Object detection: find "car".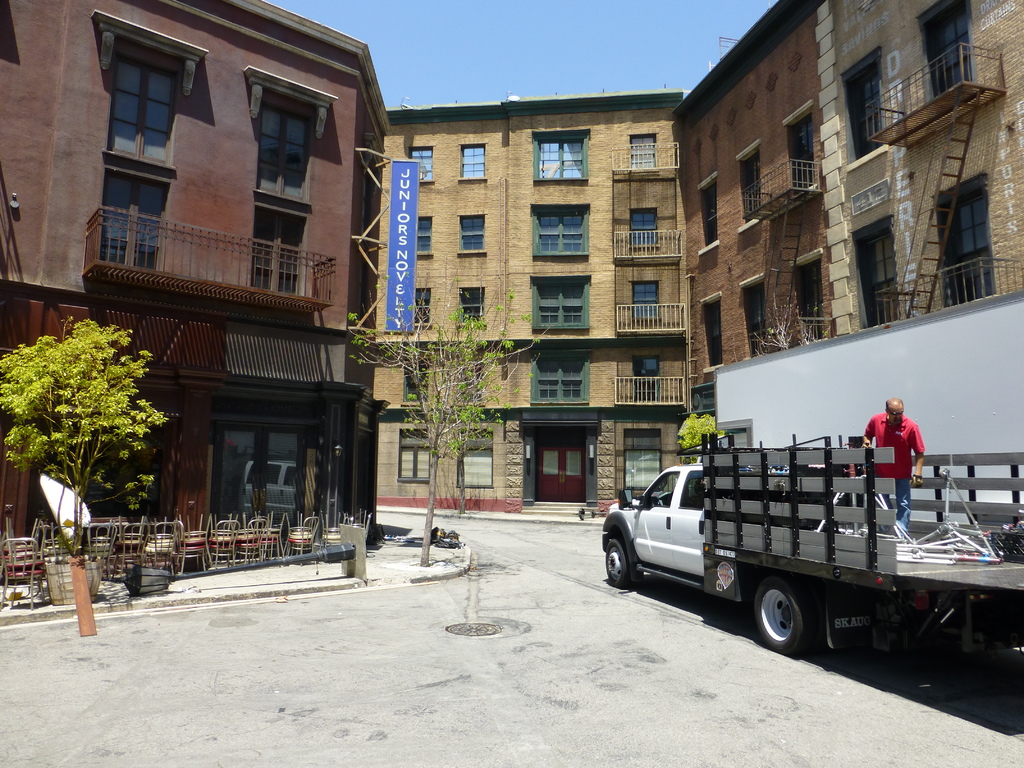
box=[237, 454, 297, 527].
